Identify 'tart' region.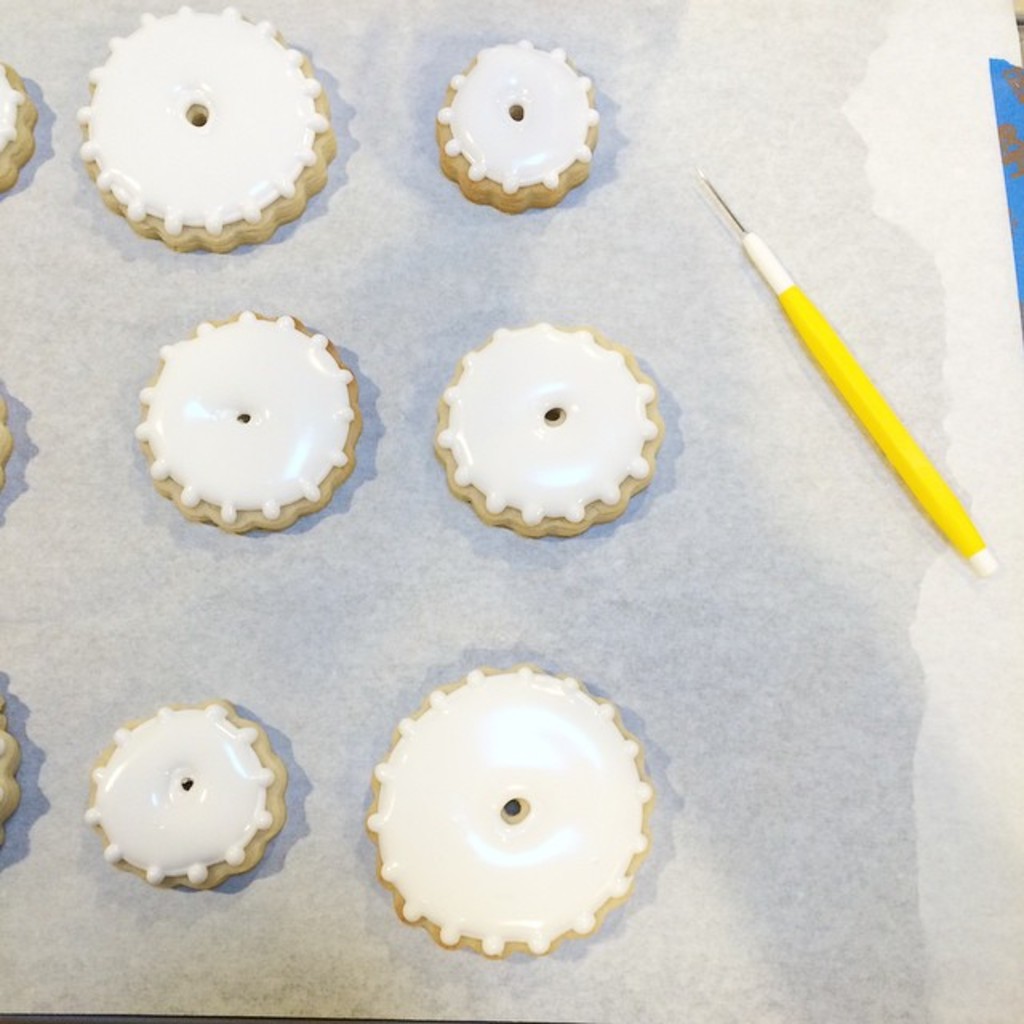
Region: detection(430, 38, 610, 214).
